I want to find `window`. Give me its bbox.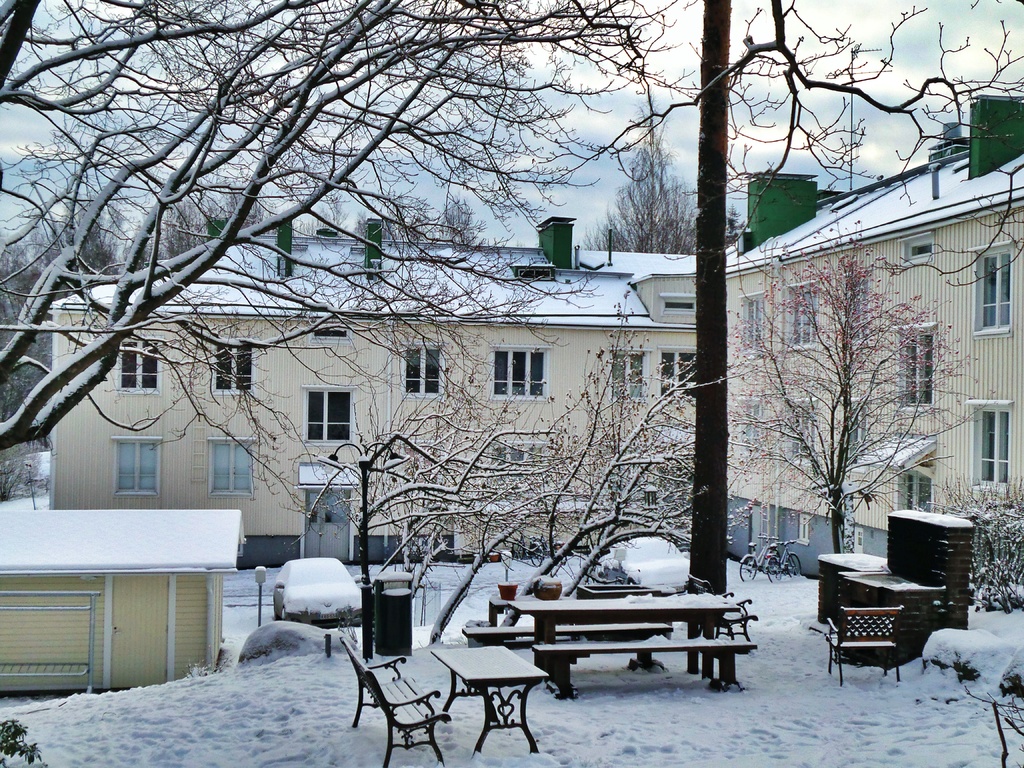
740/288/771/357.
